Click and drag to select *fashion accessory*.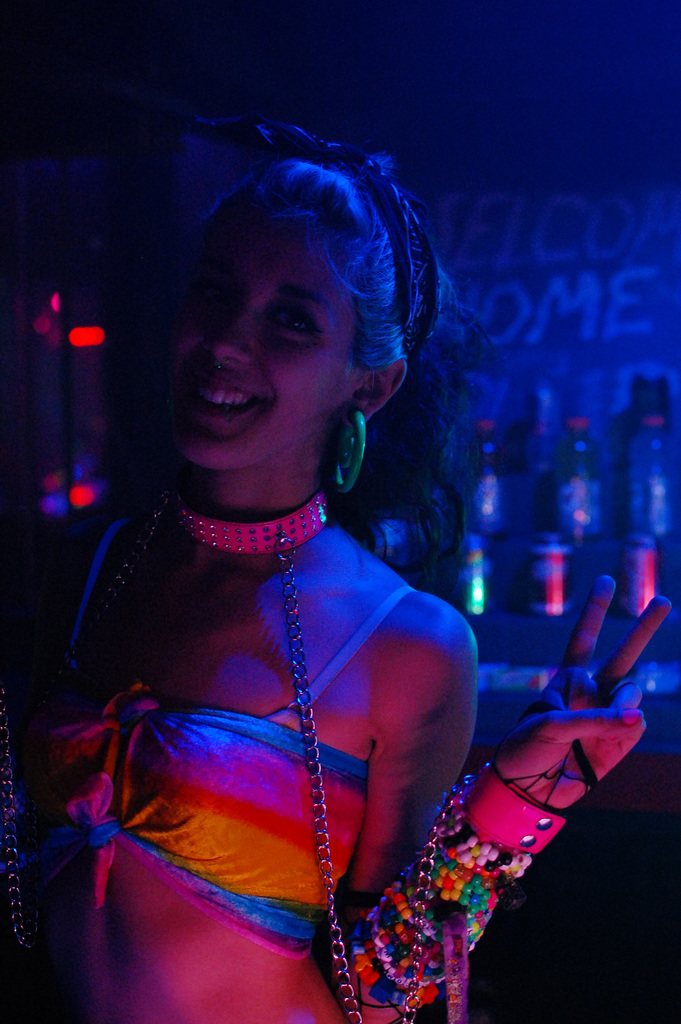
Selection: left=327, top=405, right=369, bottom=496.
